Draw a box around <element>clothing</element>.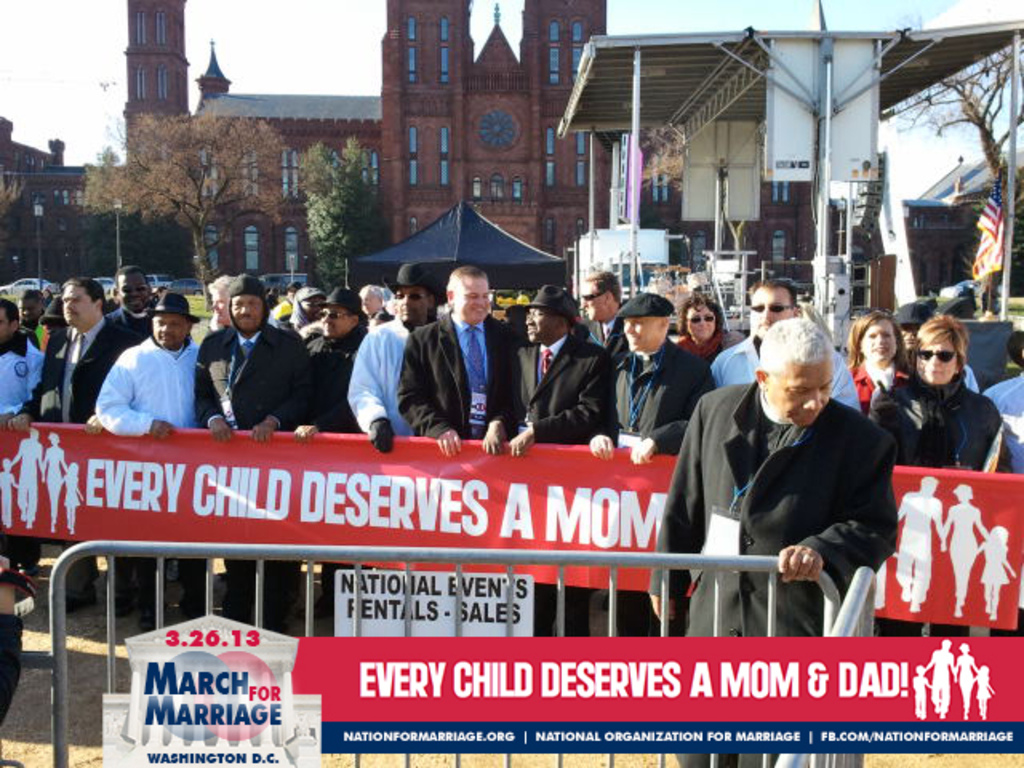
648, 374, 901, 760.
